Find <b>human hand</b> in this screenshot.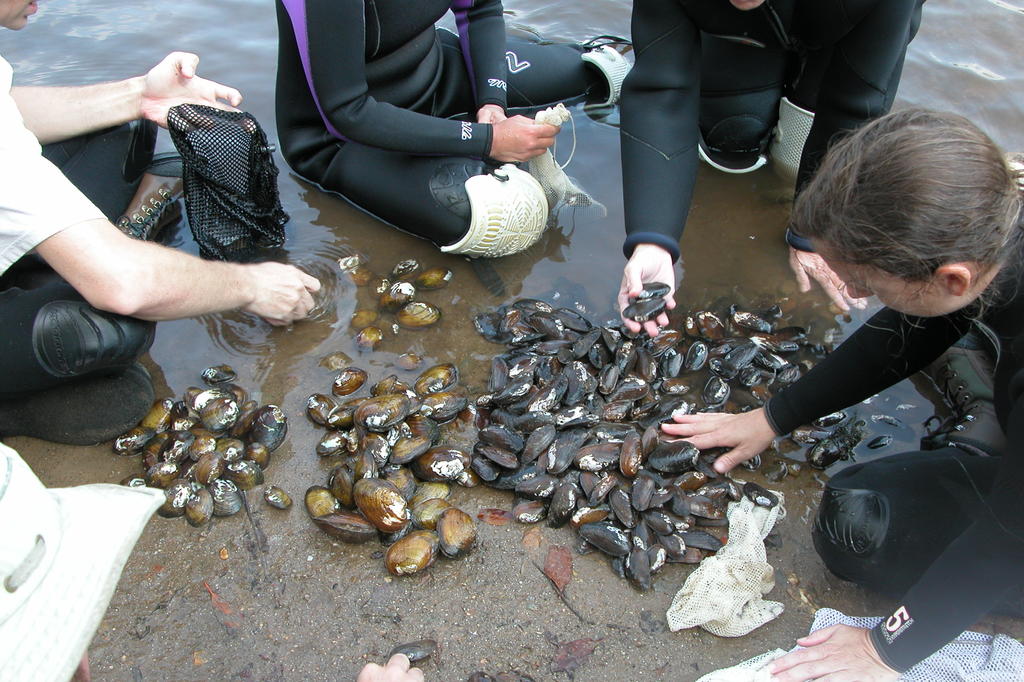
The bounding box for <b>human hand</b> is crop(358, 654, 427, 681).
